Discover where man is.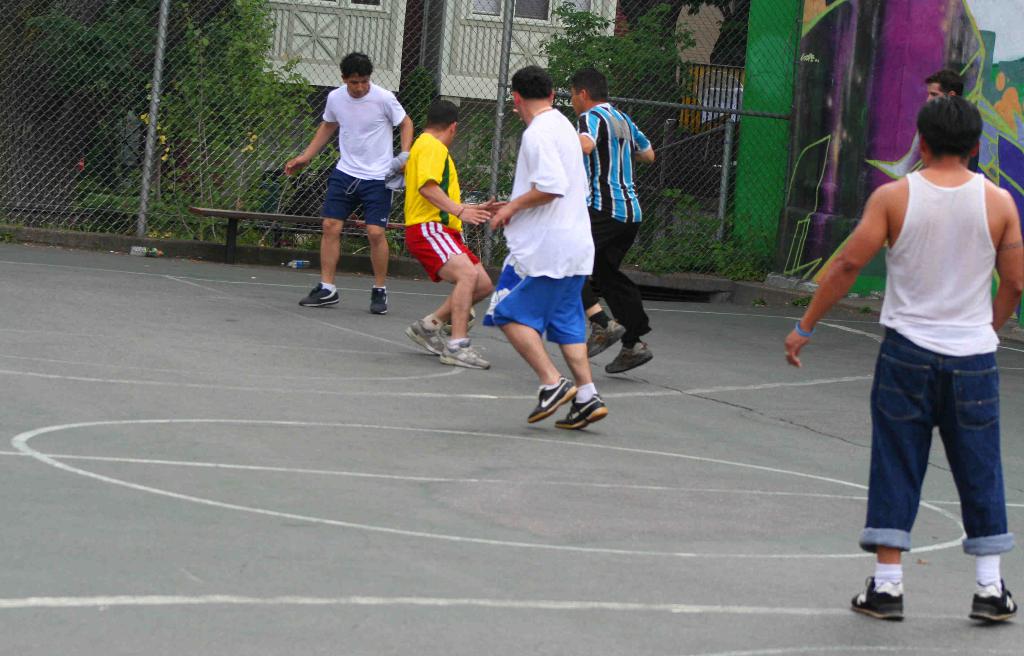
Discovered at 576 67 658 374.
